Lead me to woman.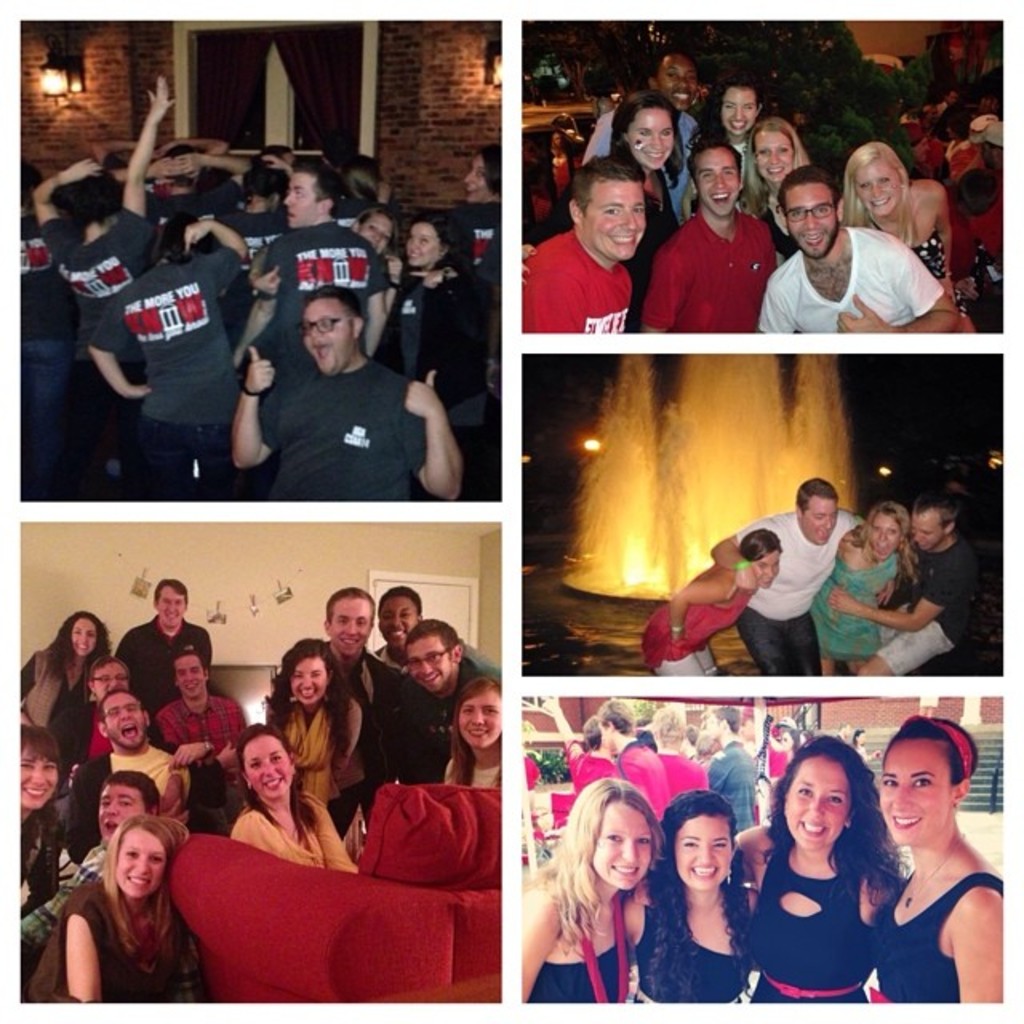
Lead to left=261, top=638, right=368, bottom=830.
